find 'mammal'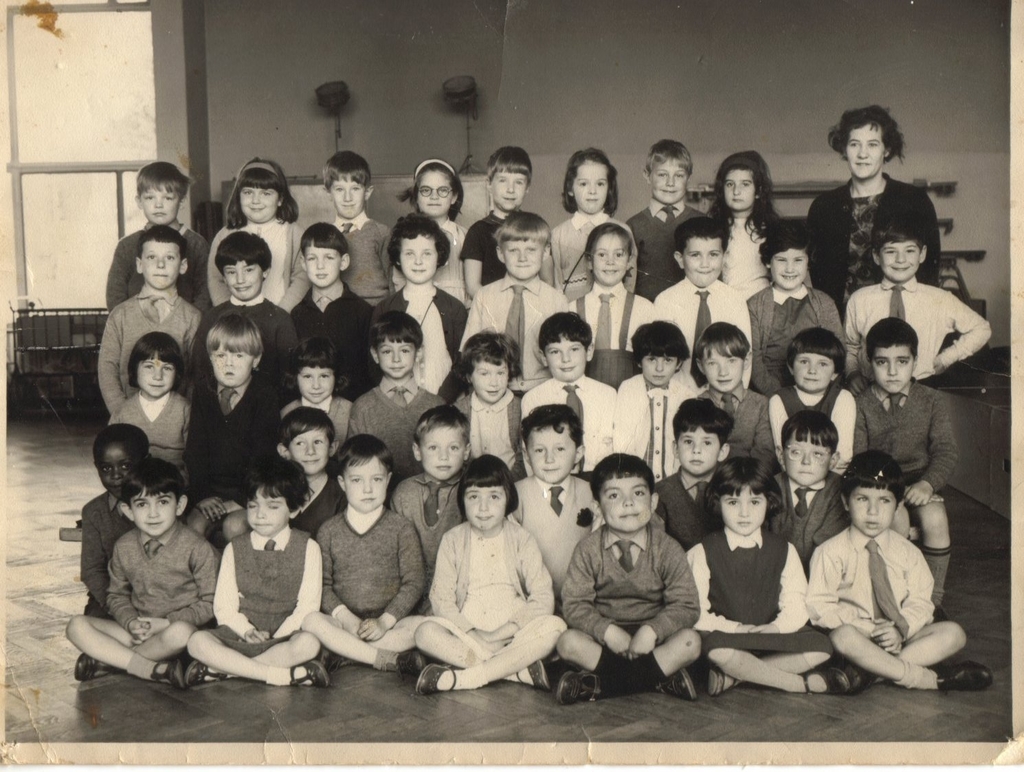
{"x1": 350, "y1": 307, "x2": 448, "y2": 479}
